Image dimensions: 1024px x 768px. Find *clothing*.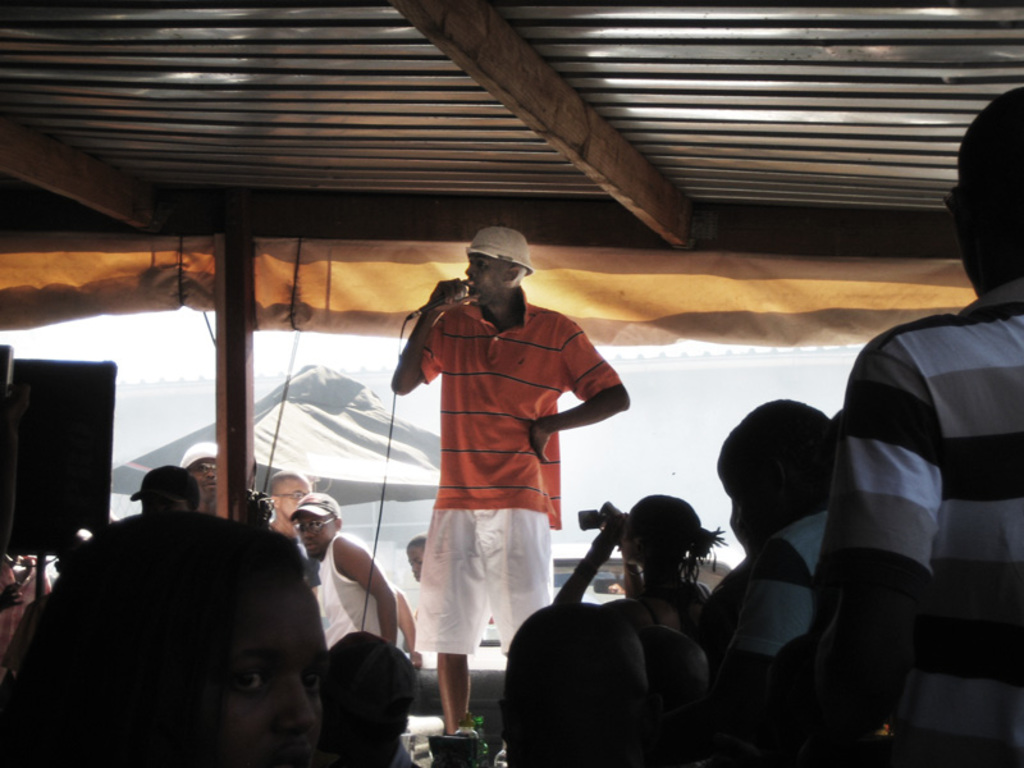
(left=416, top=285, right=646, bottom=652).
